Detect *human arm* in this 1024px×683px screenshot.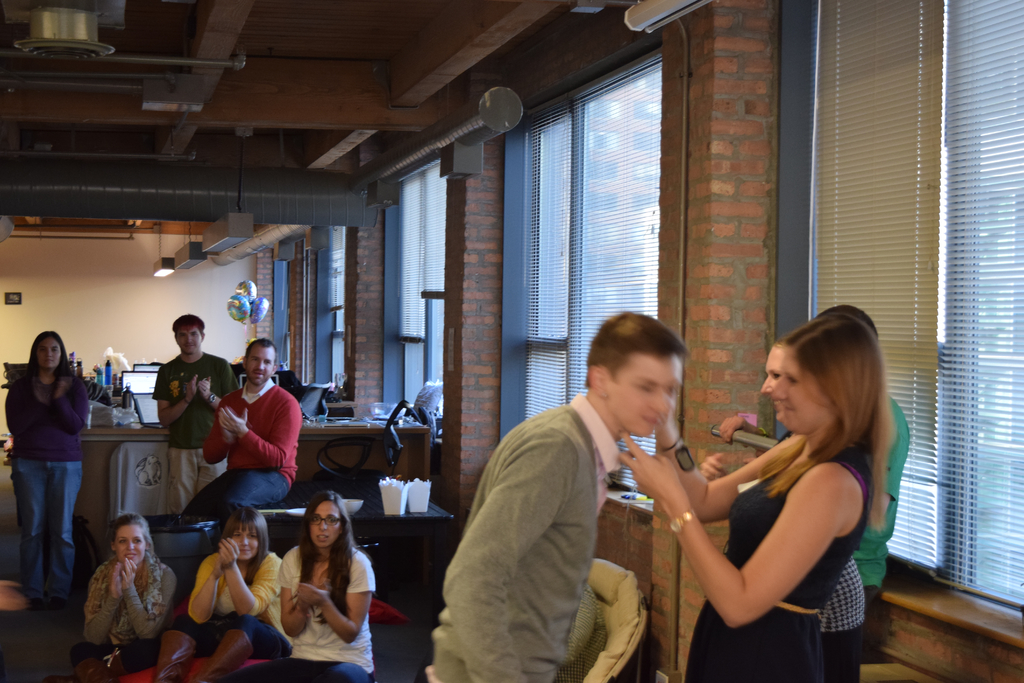
Detection: (184, 555, 235, 641).
